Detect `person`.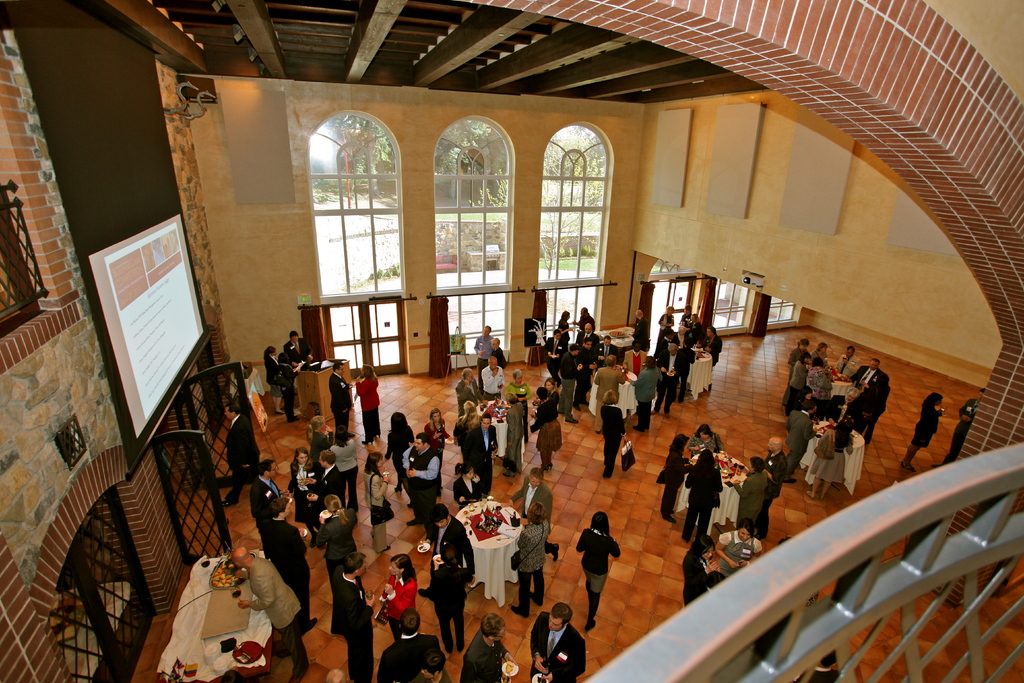
Detected at (x1=589, y1=359, x2=625, y2=431).
